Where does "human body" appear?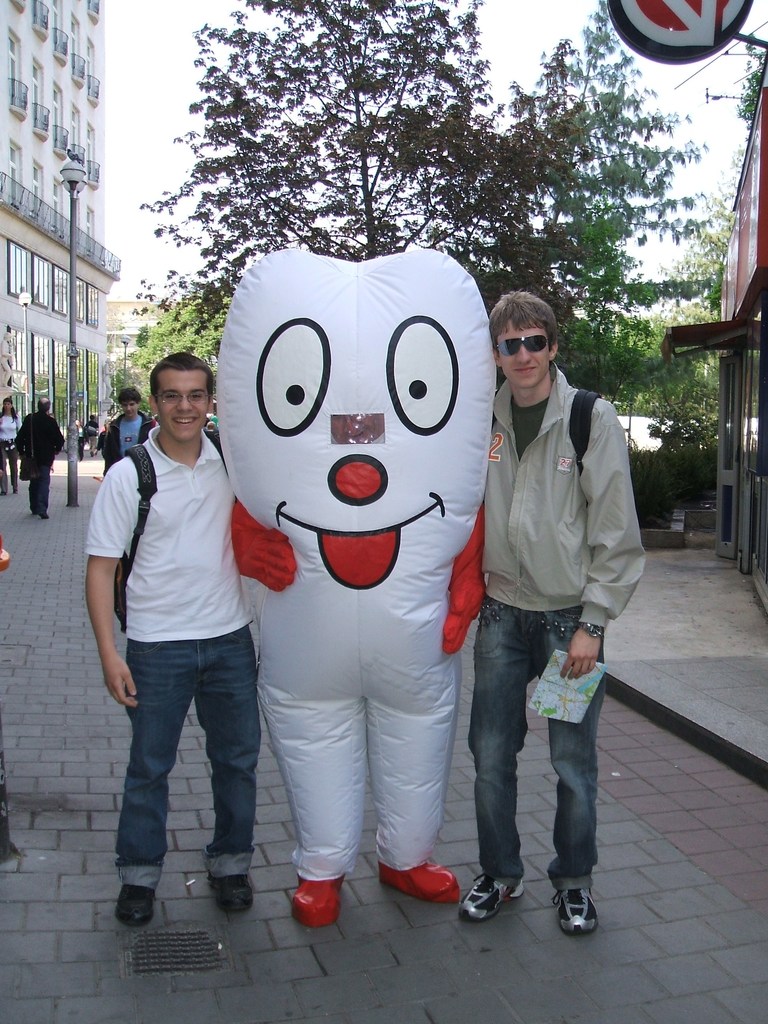
Appears at left=85, top=417, right=102, bottom=461.
